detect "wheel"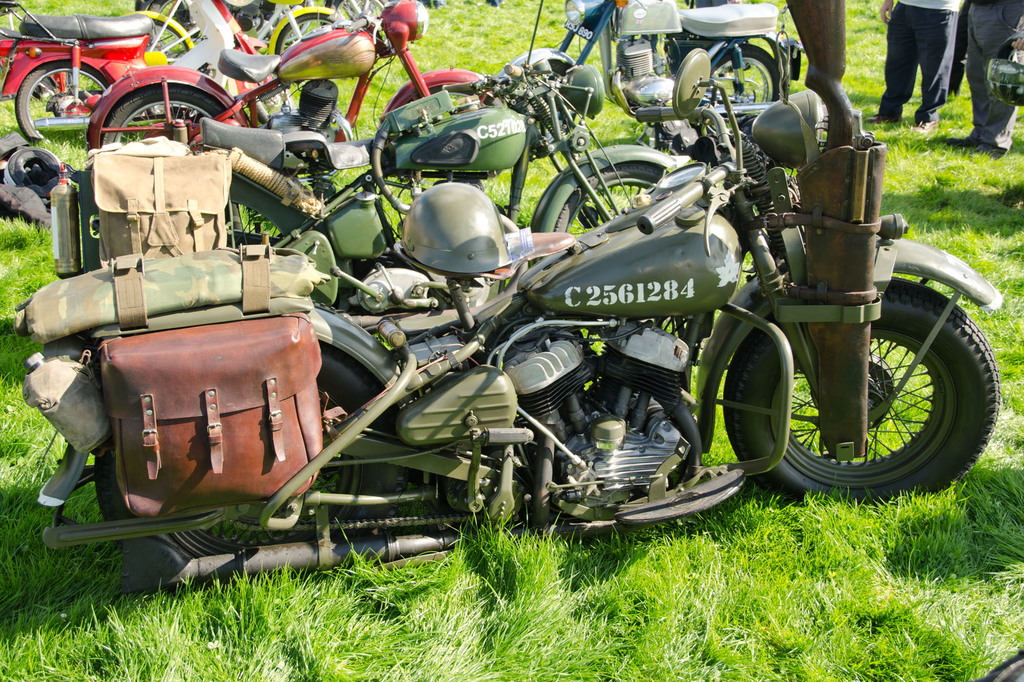
x1=497, y1=60, x2=595, y2=145
